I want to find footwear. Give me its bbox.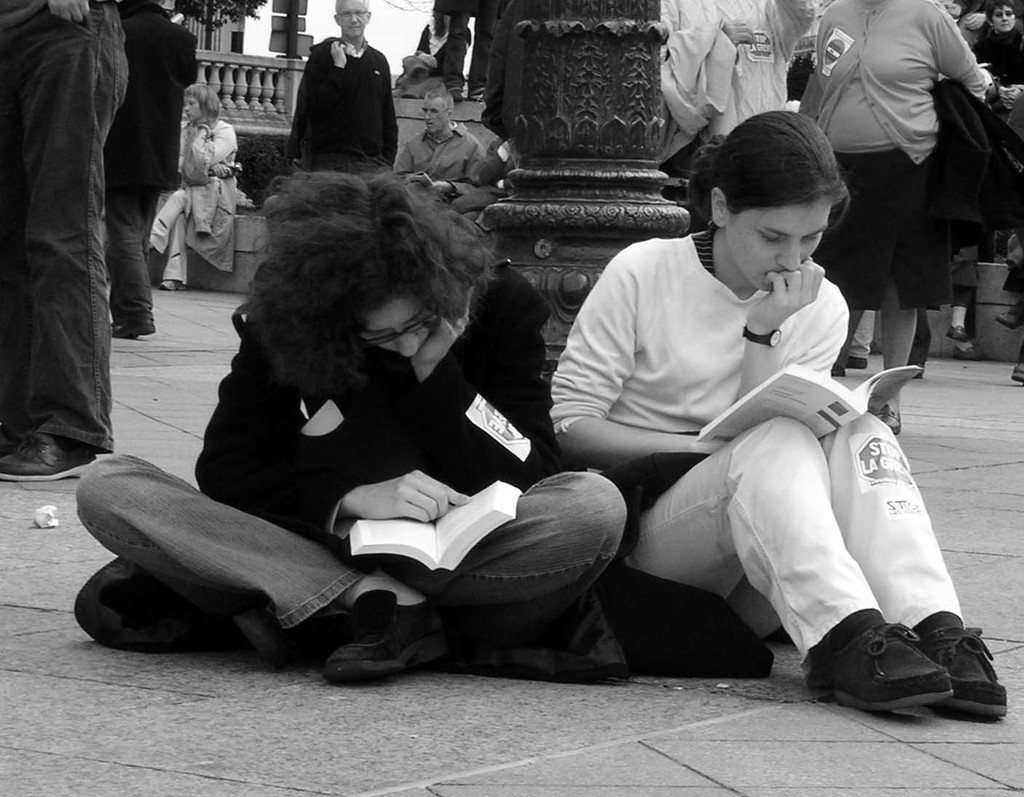
(x1=0, y1=430, x2=95, y2=484).
